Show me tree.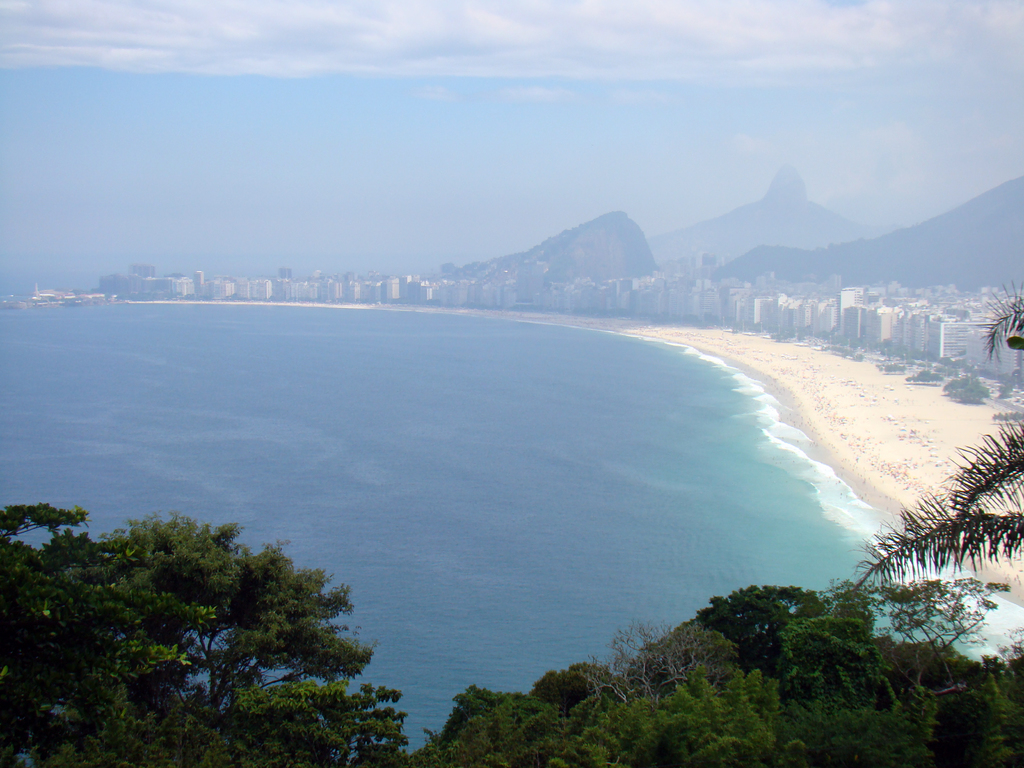
tree is here: bbox=[44, 493, 403, 737].
